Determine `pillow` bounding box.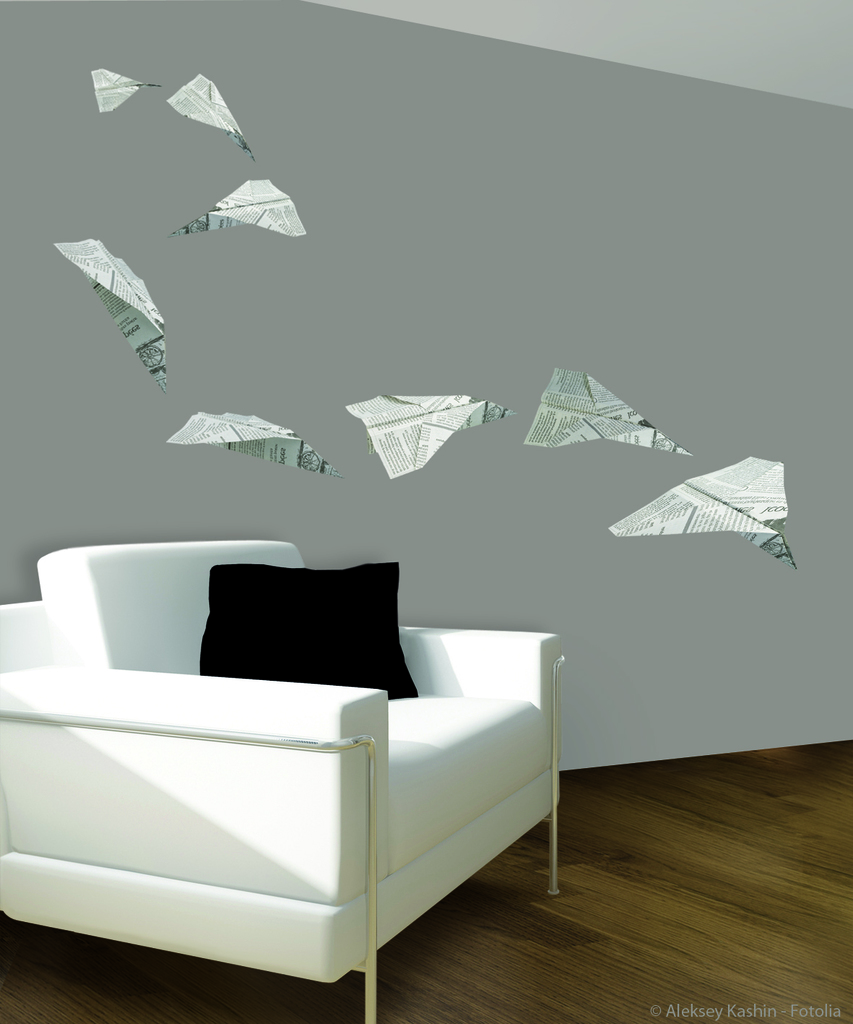
Determined: [144, 560, 445, 700].
